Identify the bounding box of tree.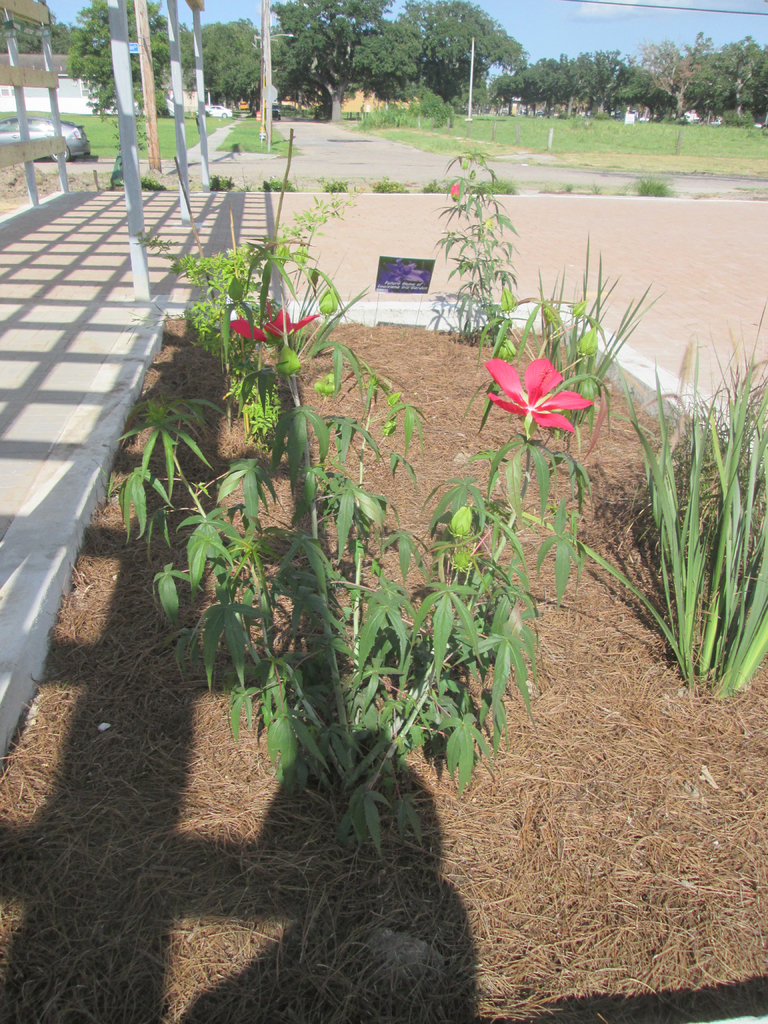
locate(395, 6, 525, 93).
